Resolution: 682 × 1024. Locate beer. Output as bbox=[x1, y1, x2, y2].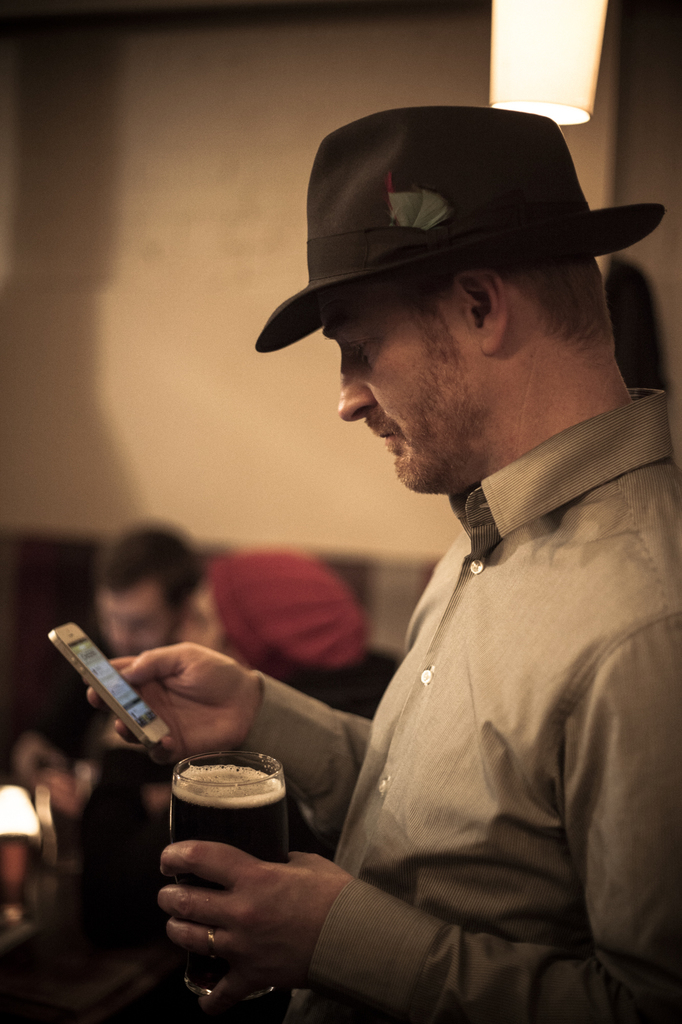
bbox=[167, 771, 296, 1014].
